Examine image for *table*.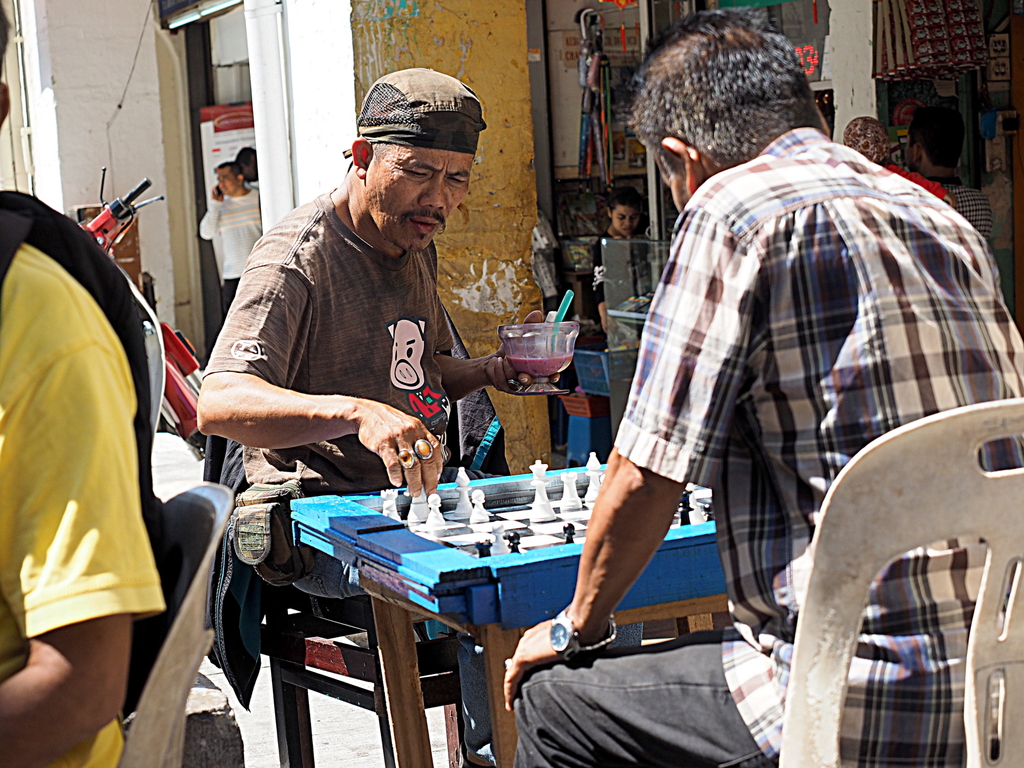
Examination result: bbox=[288, 463, 735, 767].
